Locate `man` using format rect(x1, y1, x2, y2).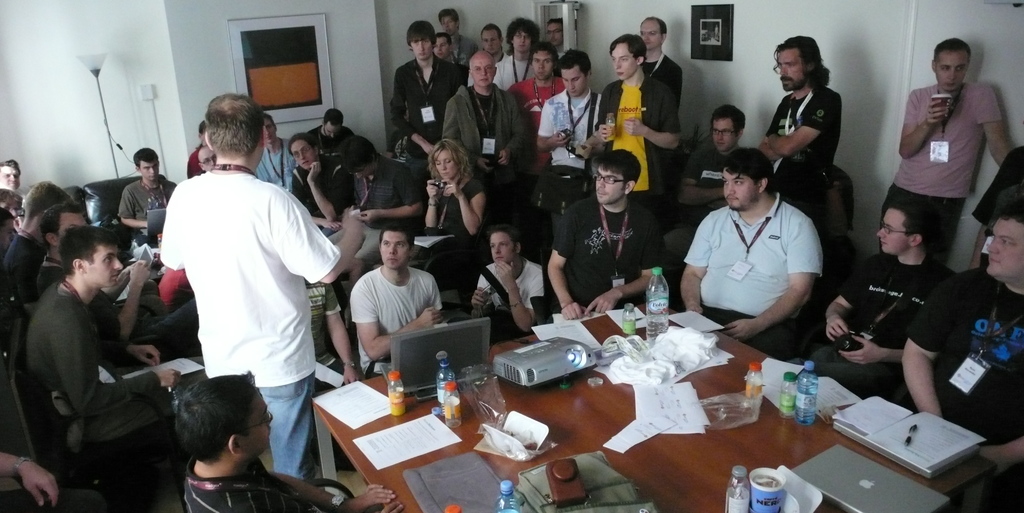
rect(542, 150, 667, 320).
